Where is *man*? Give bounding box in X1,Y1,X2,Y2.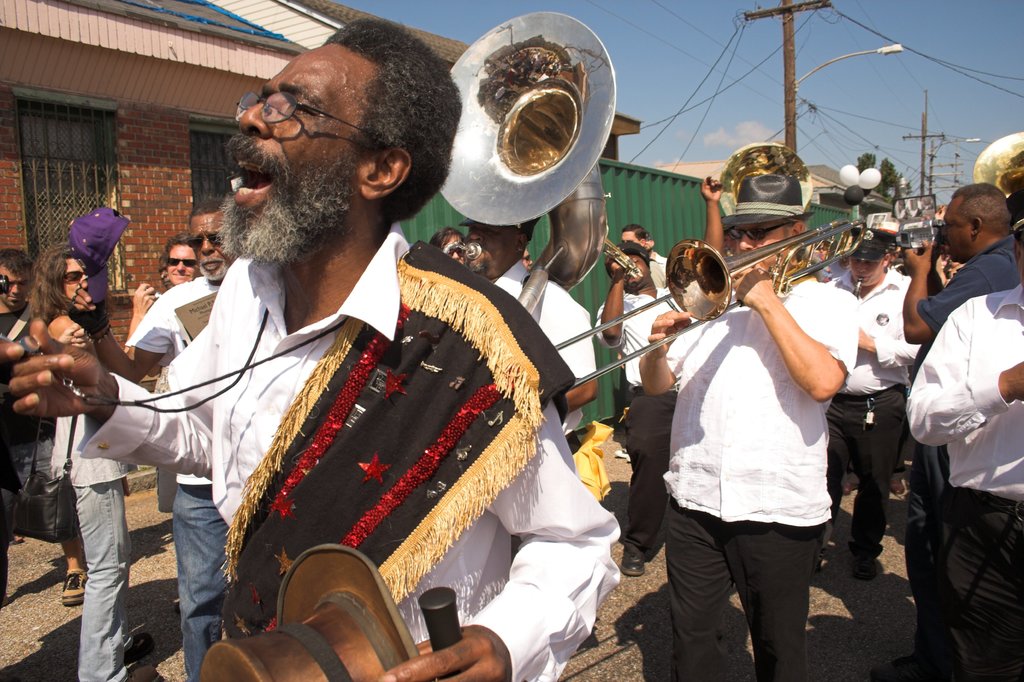
451,216,591,456.
